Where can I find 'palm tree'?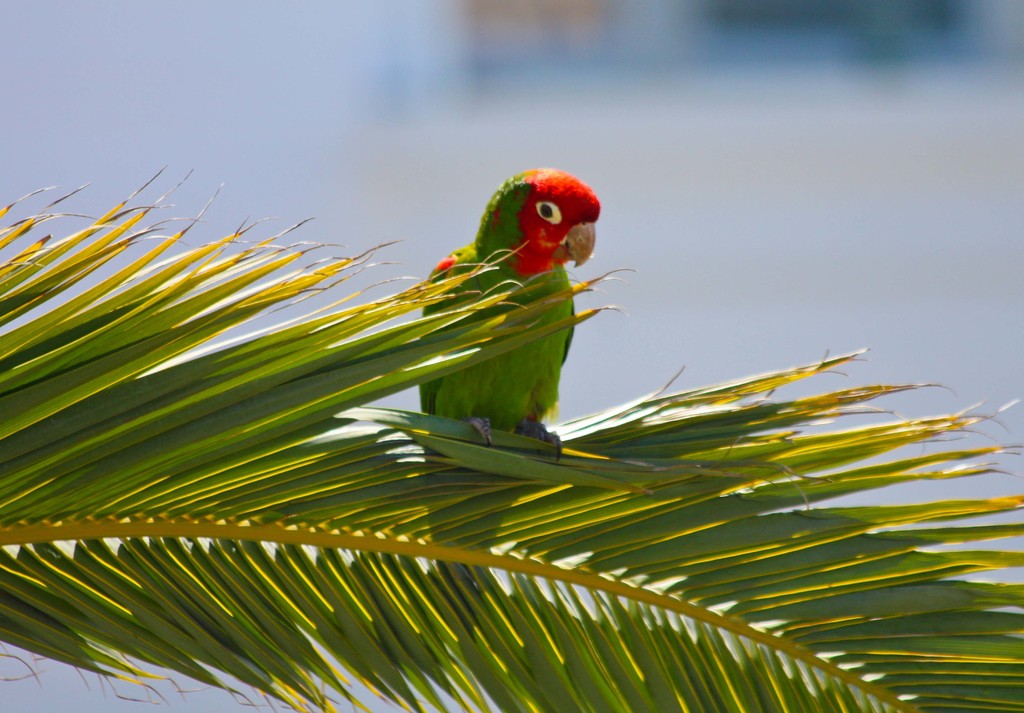
You can find it at detection(0, 170, 1023, 712).
